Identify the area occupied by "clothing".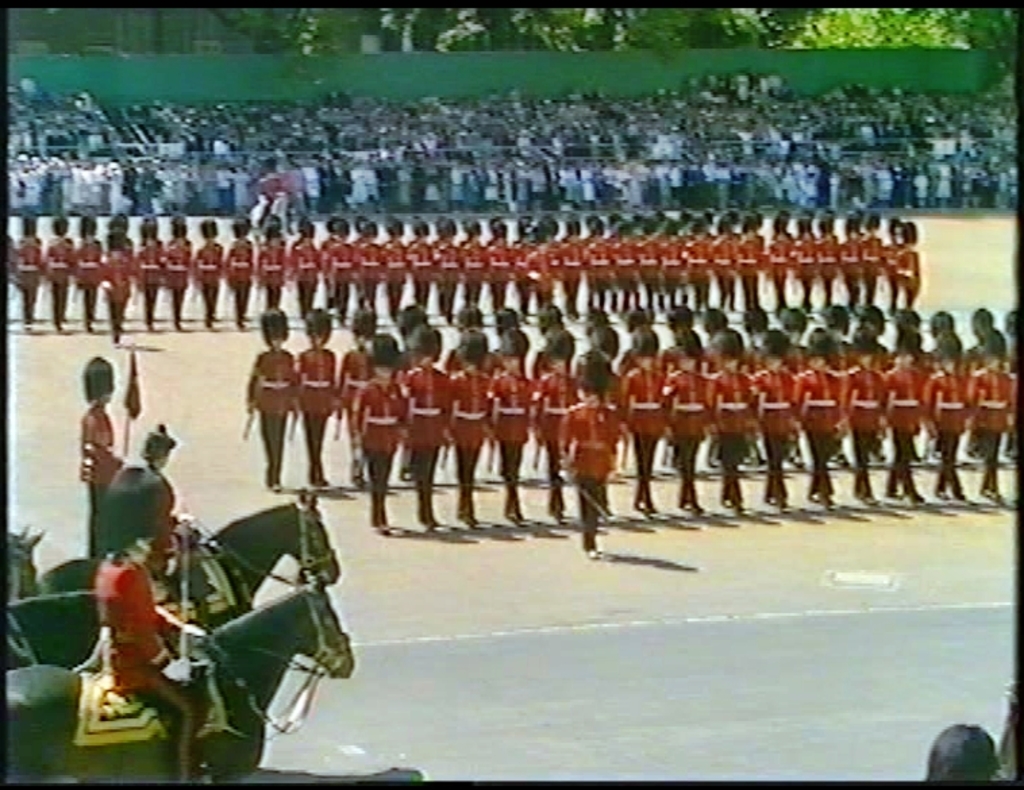
Area: crop(825, 236, 846, 308).
